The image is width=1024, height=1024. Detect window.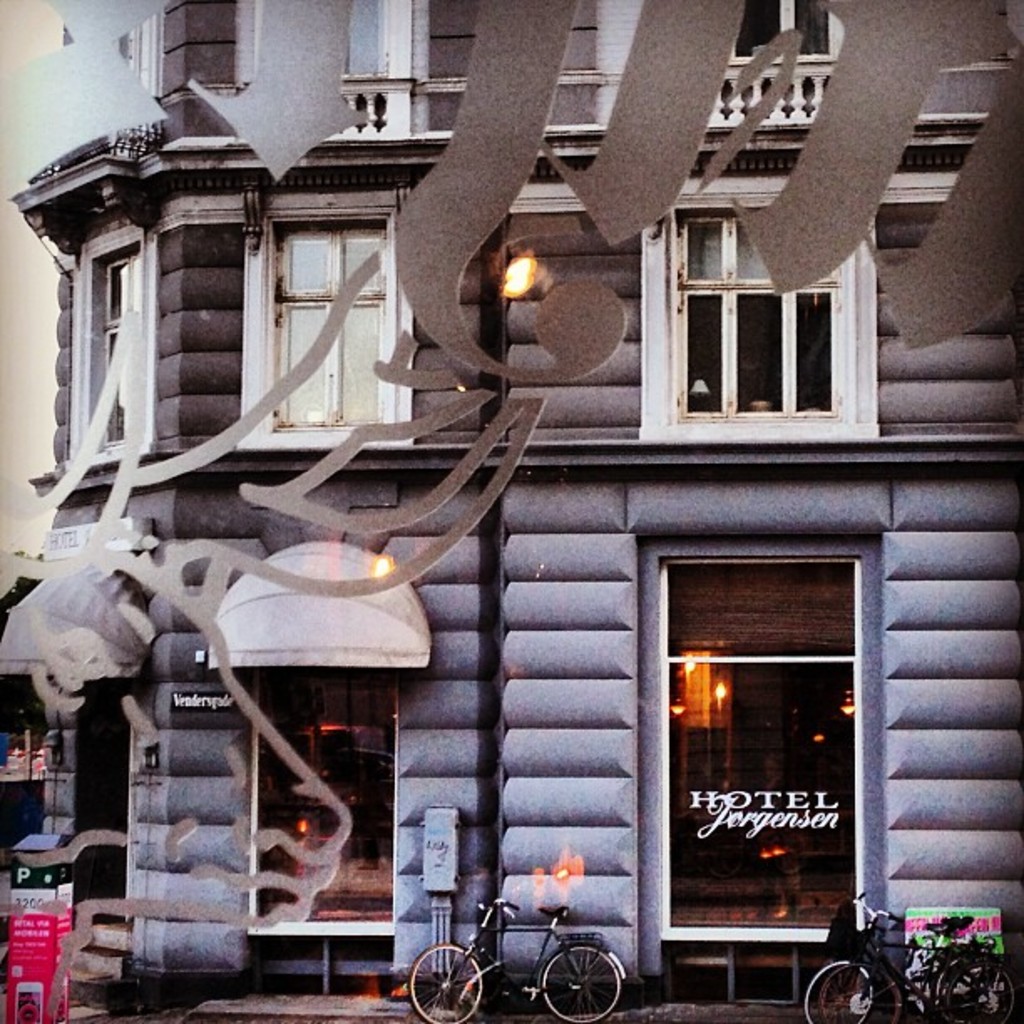
Detection: (64,224,152,487).
